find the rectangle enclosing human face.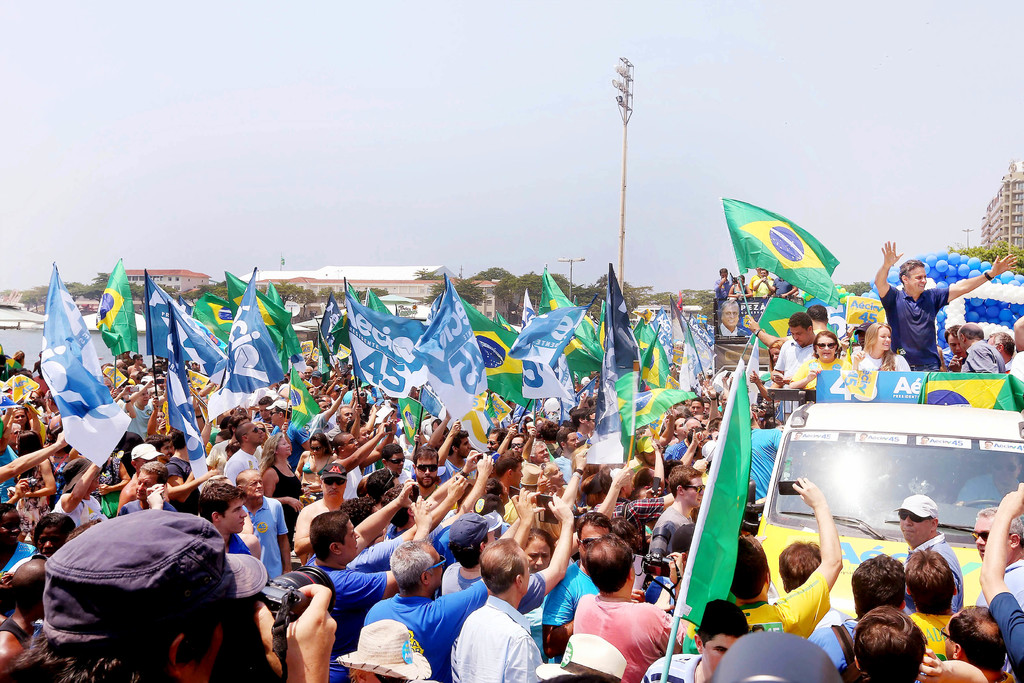
bbox=(259, 404, 271, 420).
